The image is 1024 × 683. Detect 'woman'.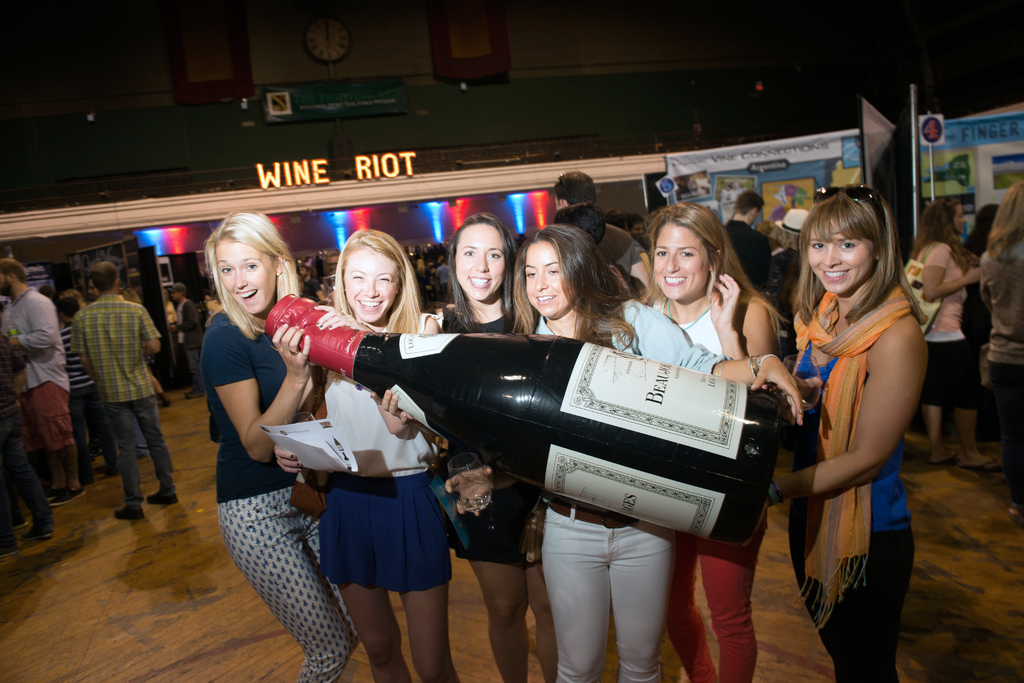
Detection: crop(906, 195, 996, 472).
